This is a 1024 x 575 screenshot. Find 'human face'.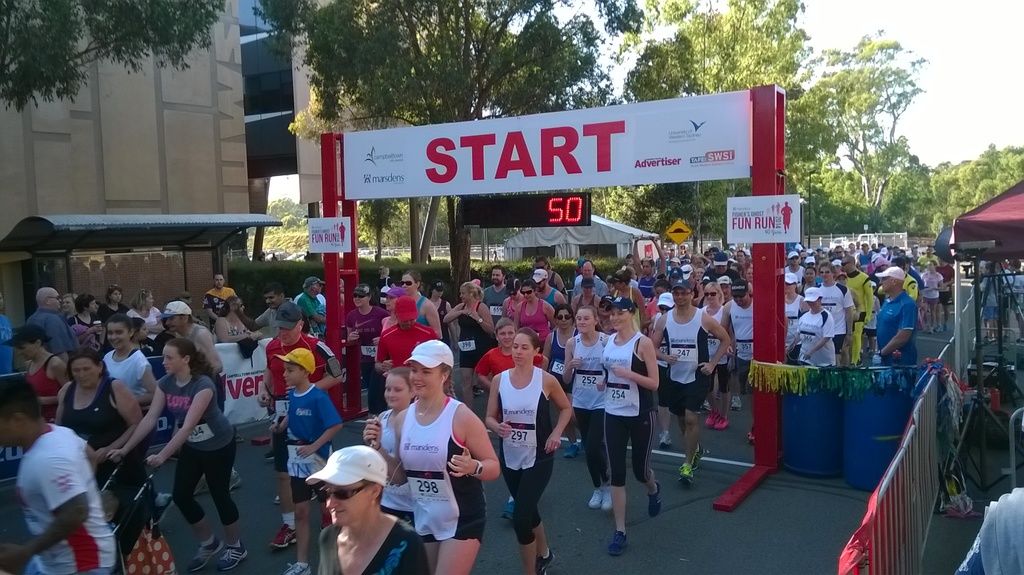
Bounding box: locate(576, 309, 597, 336).
